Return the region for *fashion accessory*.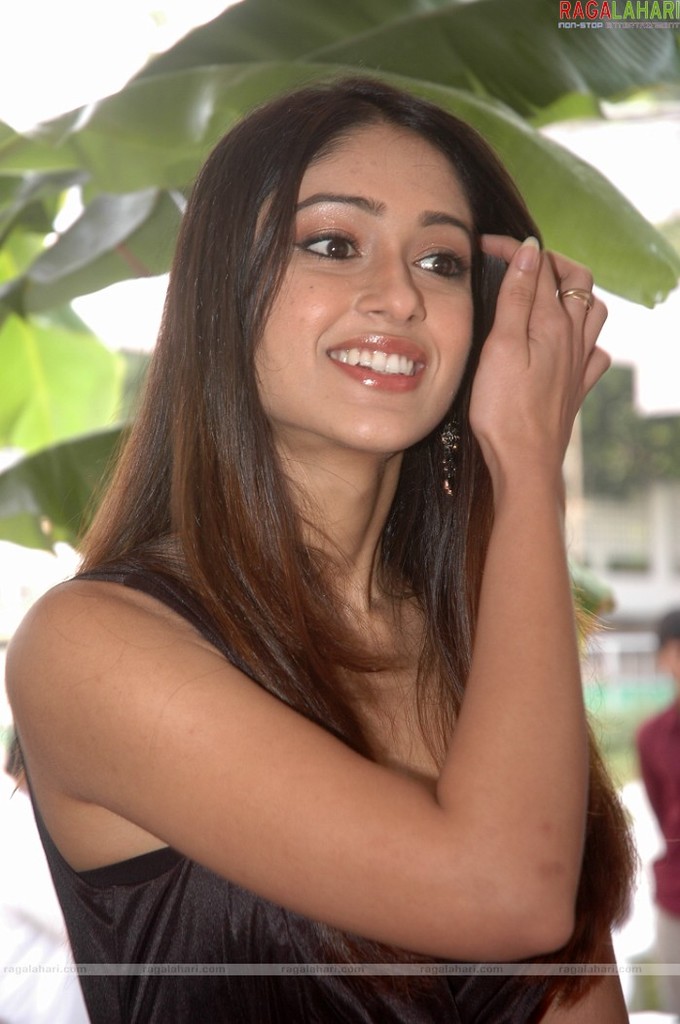
x1=431 y1=411 x2=459 y2=495.
